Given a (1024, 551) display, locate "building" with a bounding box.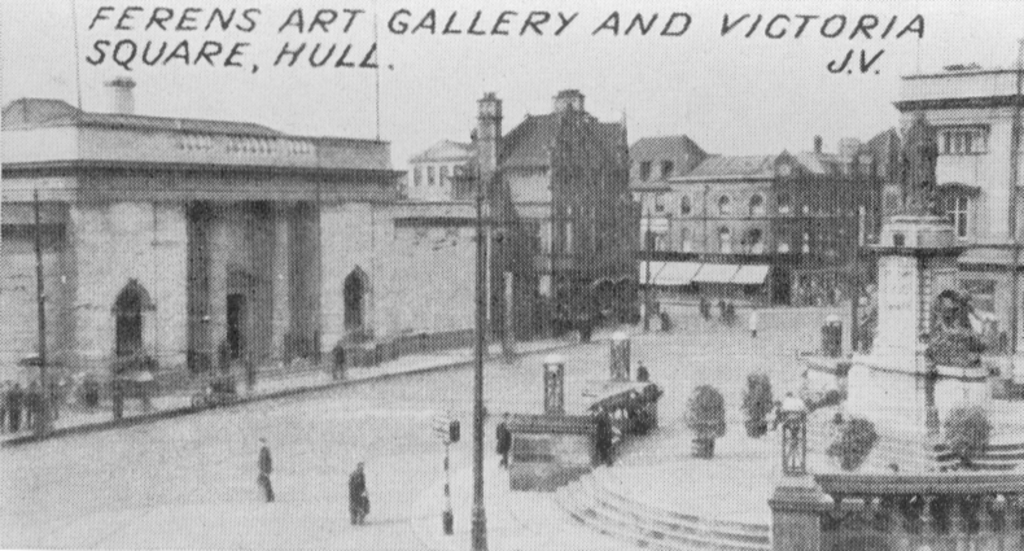
Located: select_region(0, 75, 411, 408).
